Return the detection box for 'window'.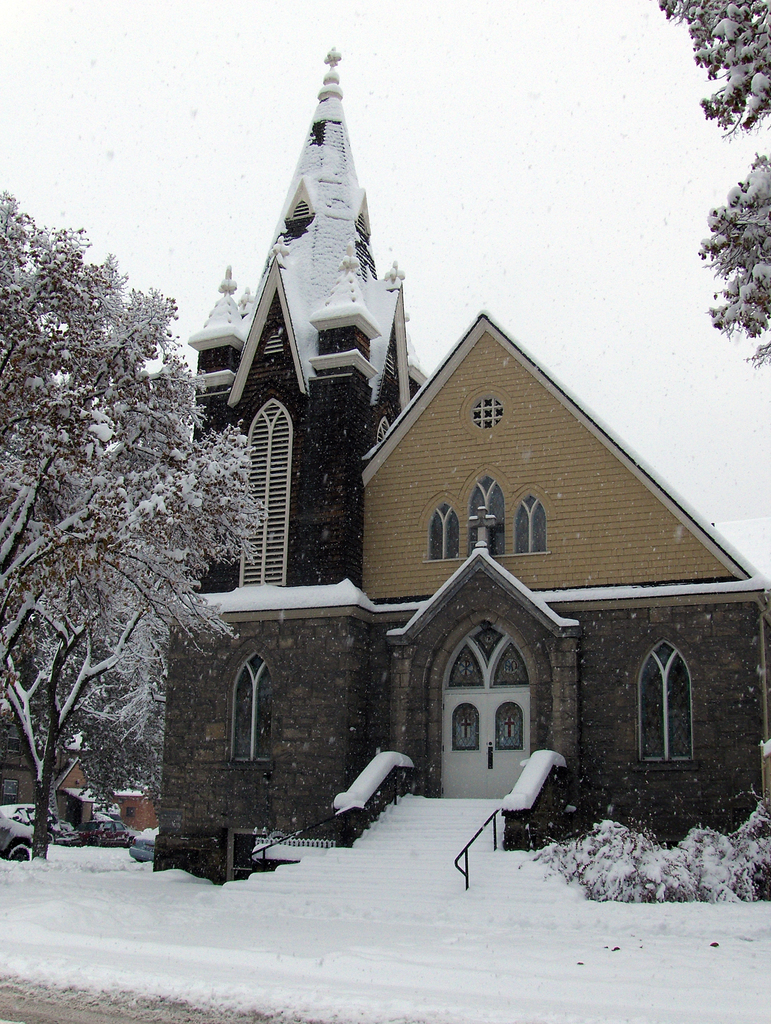
[639,647,702,757].
